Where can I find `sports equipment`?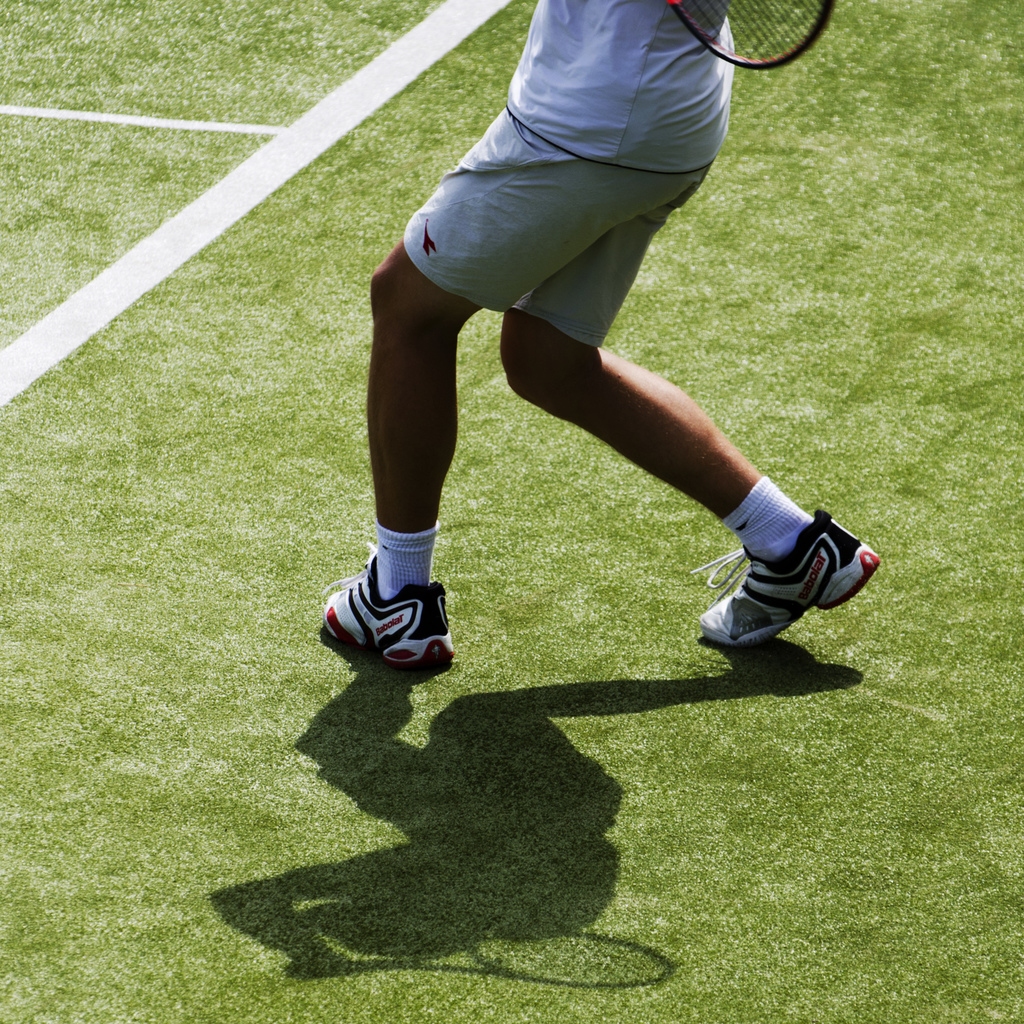
You can find it at 675,3,830,63.
